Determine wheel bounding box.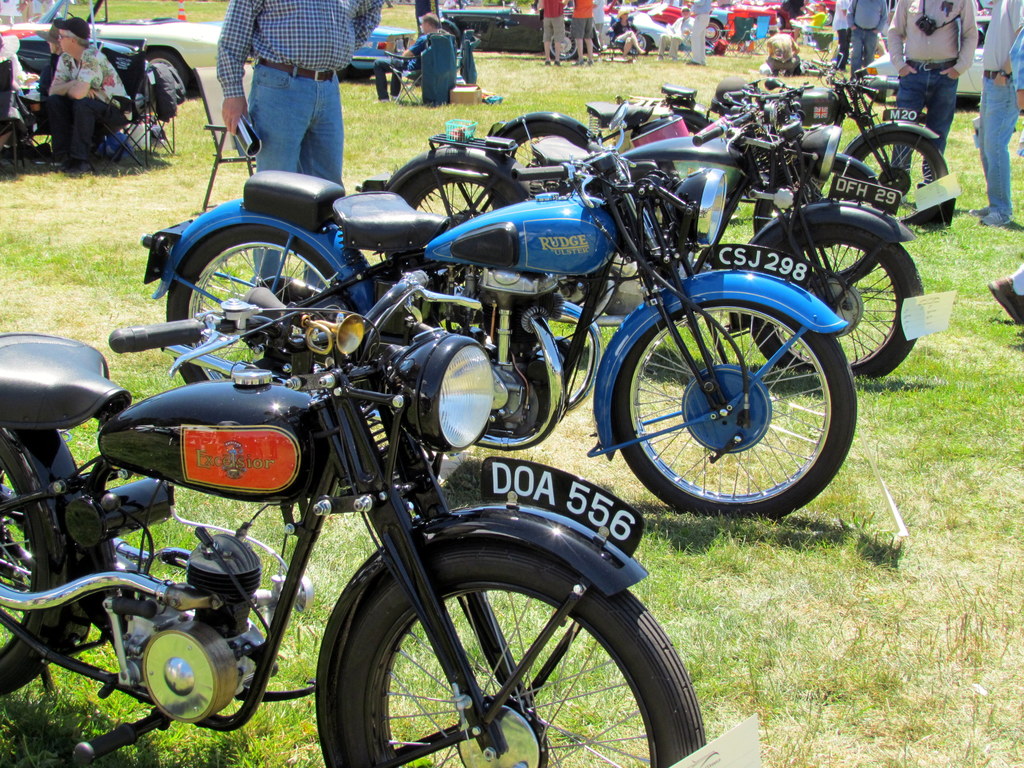
Determined: (x1=390, y1=166, x2=532, y2=262).
